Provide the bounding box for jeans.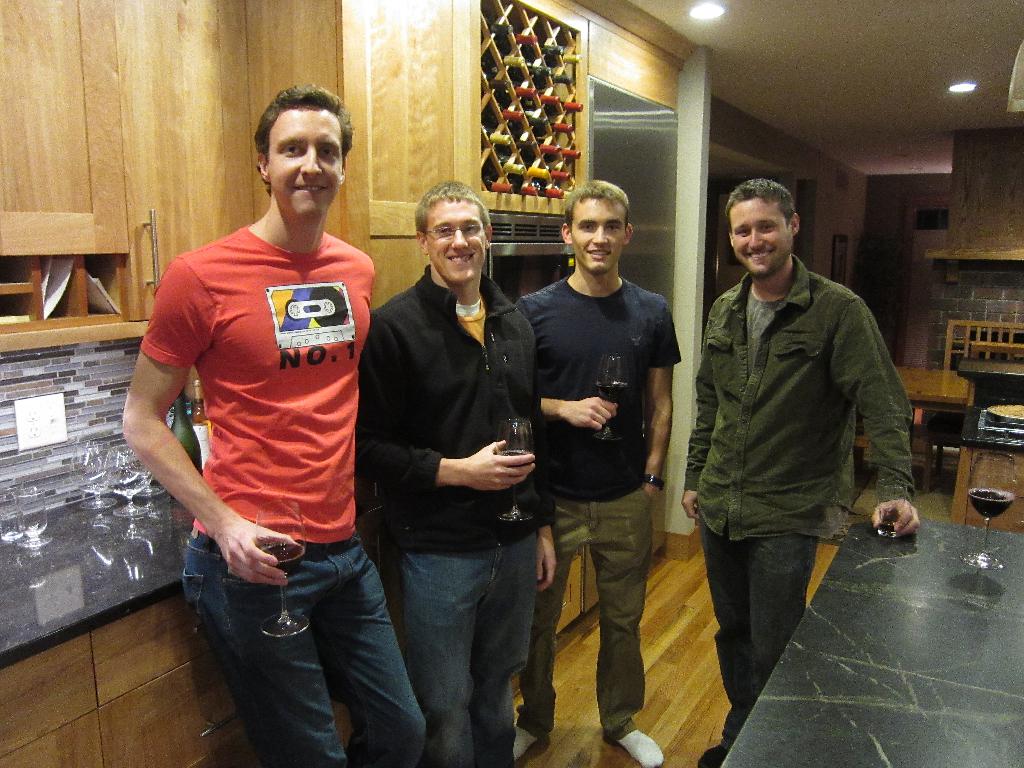
l=701, t=521, r=823, b=746.
